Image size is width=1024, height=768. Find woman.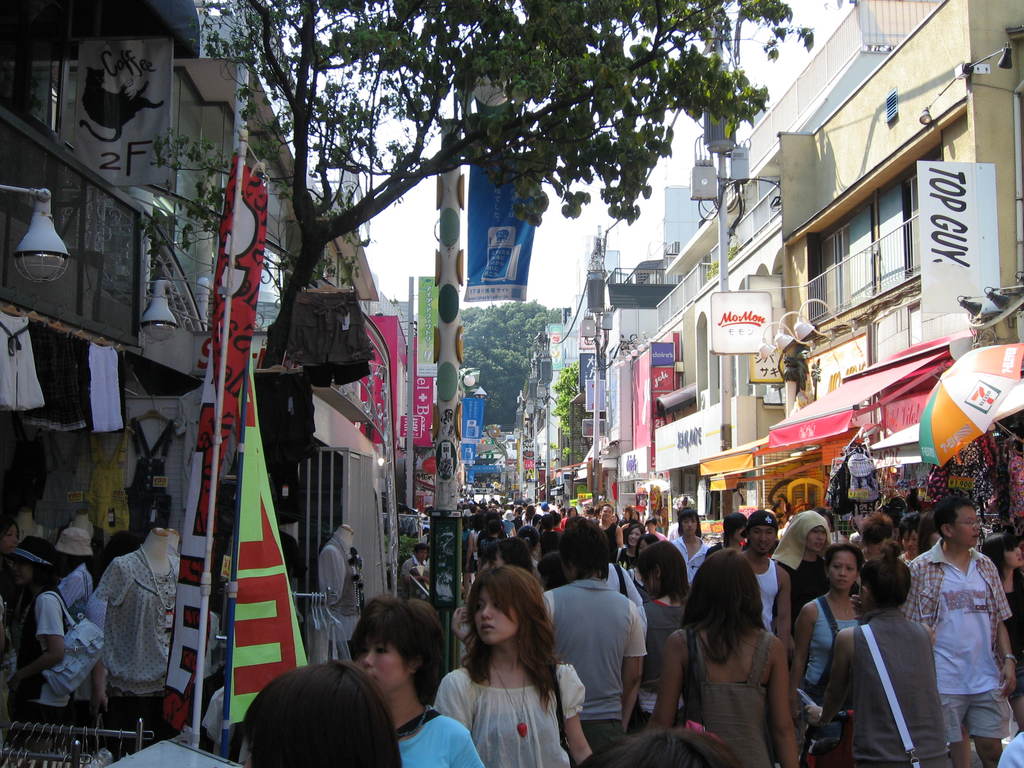
rect(662, 548, 812, 764).
